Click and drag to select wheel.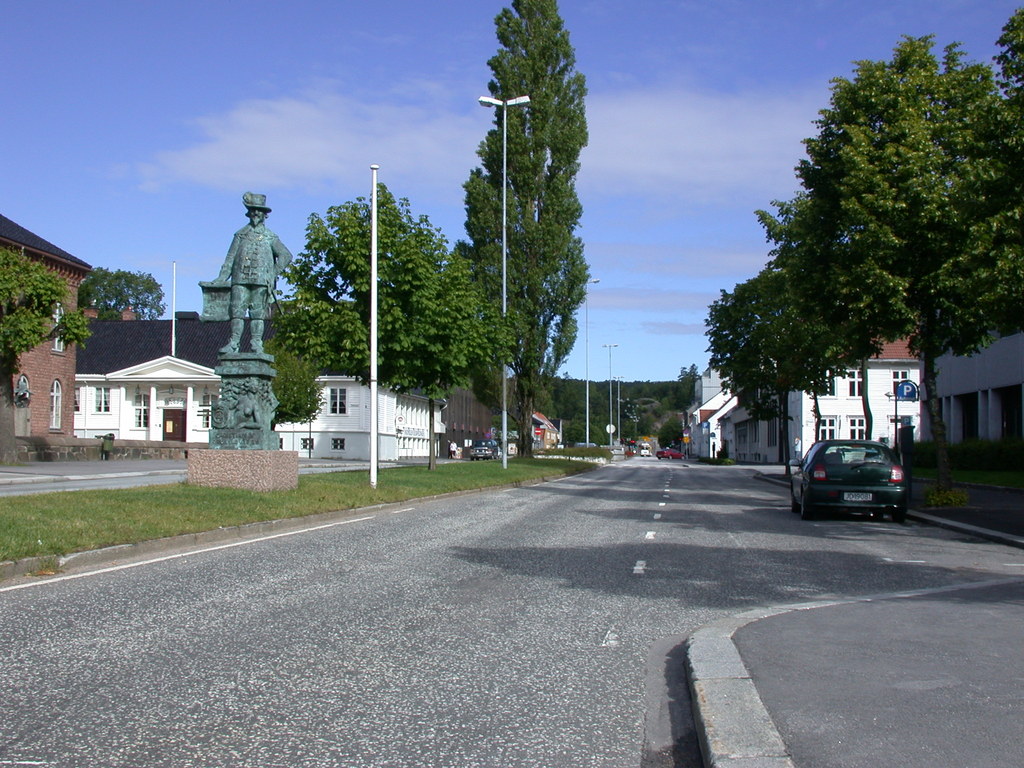
Selection: l=495, t=454, r=502, b=464.
